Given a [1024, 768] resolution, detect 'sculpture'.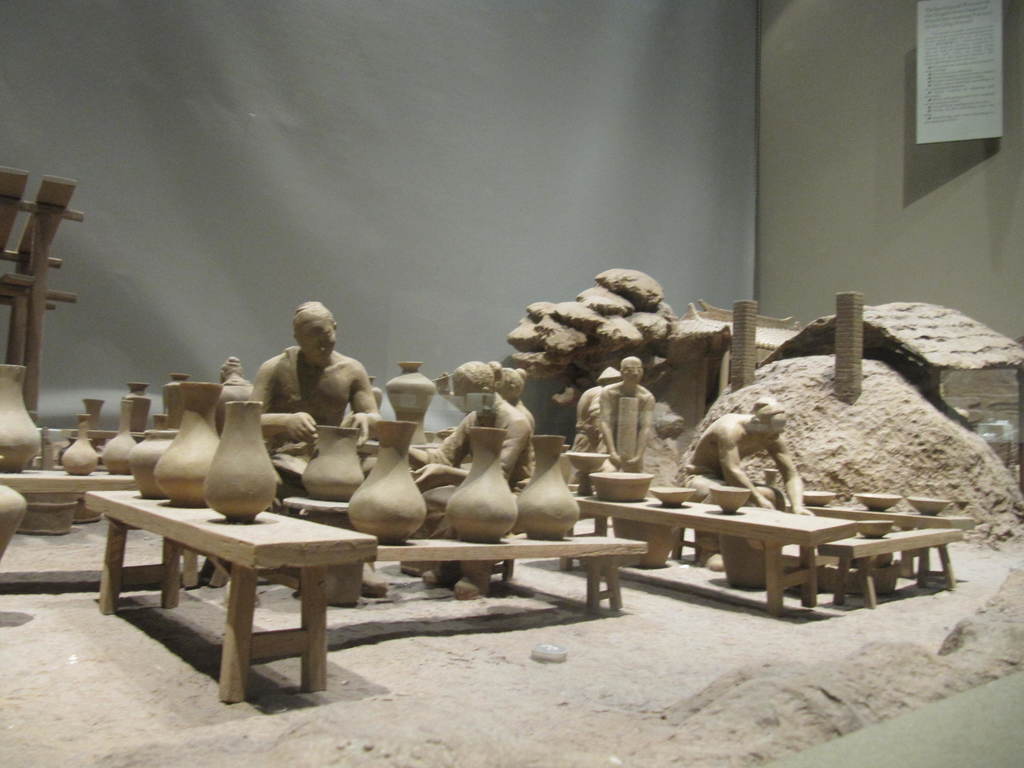
box=[674, 392, 818, 549].
